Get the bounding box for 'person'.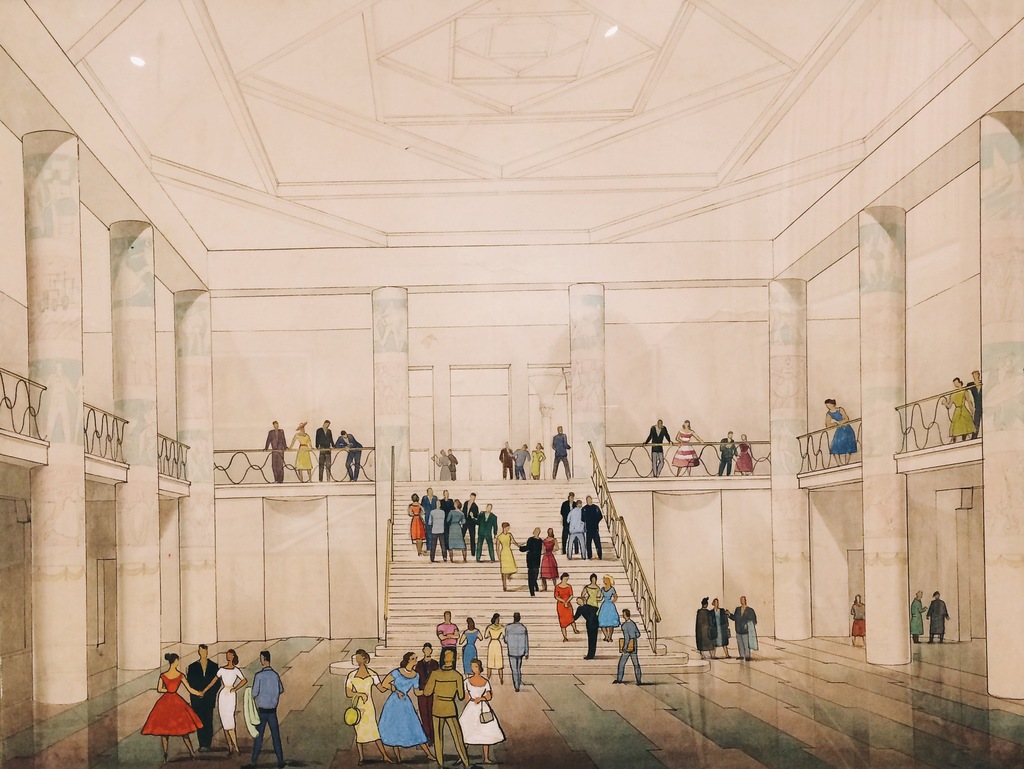
detection(722, 590, 758, 660).
